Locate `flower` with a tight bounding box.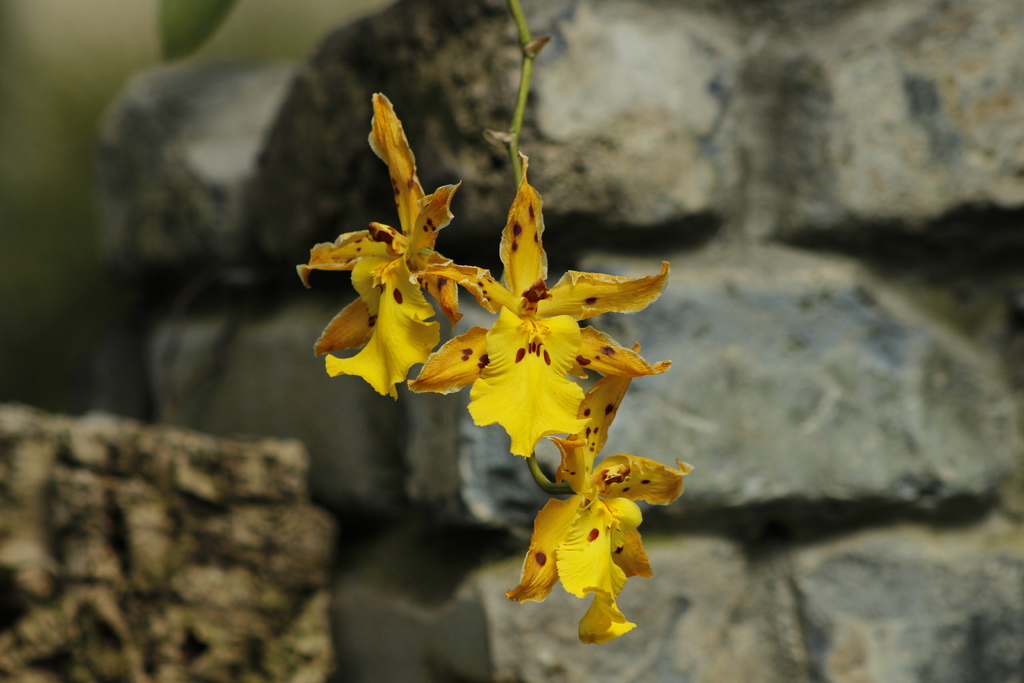
[x1=404, y1=145, x2=674, y2=462].
